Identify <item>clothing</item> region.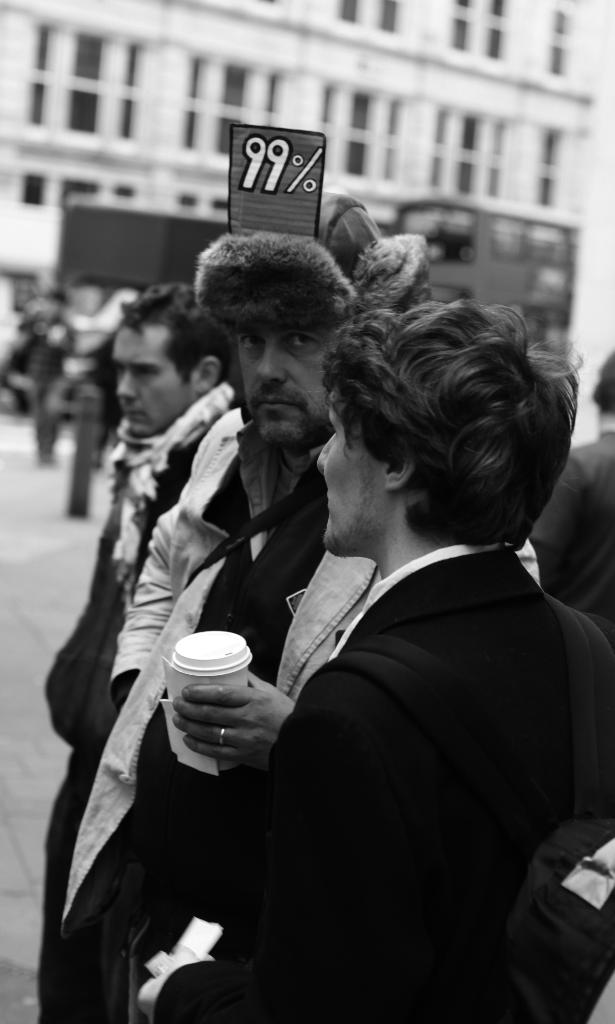
Region: 64, 414, 546, 1023.
